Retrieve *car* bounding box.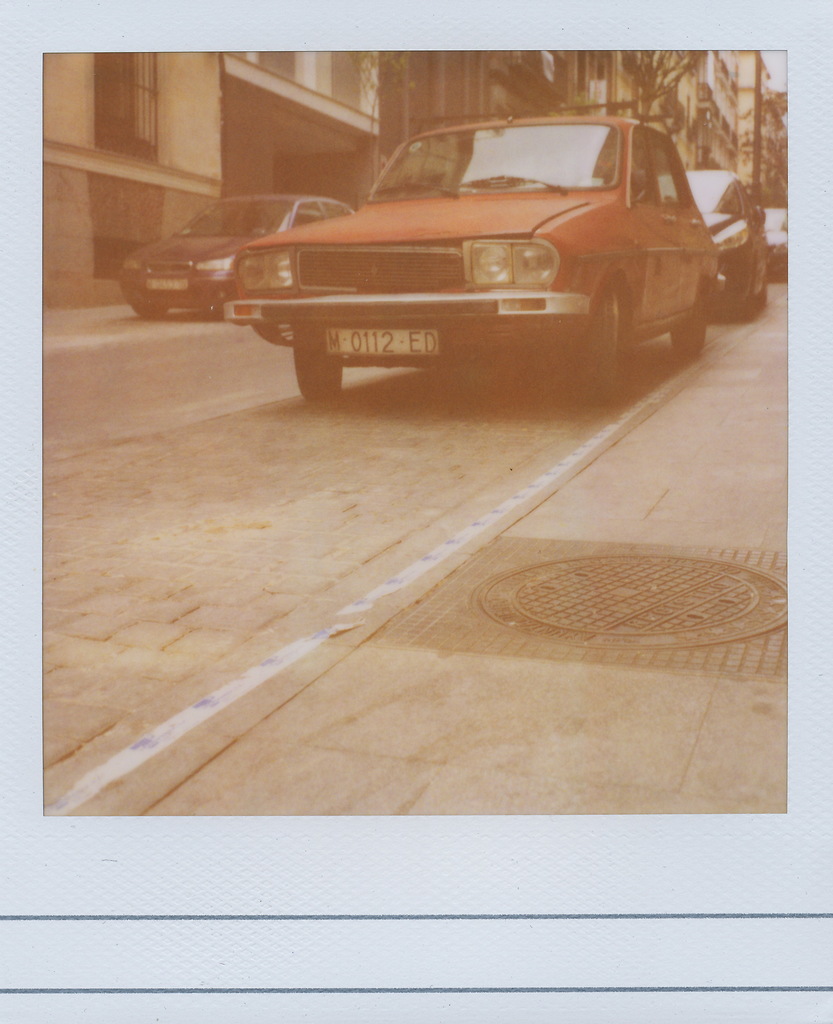
Bounding box: bbox=[661, 169, 766, 319].
